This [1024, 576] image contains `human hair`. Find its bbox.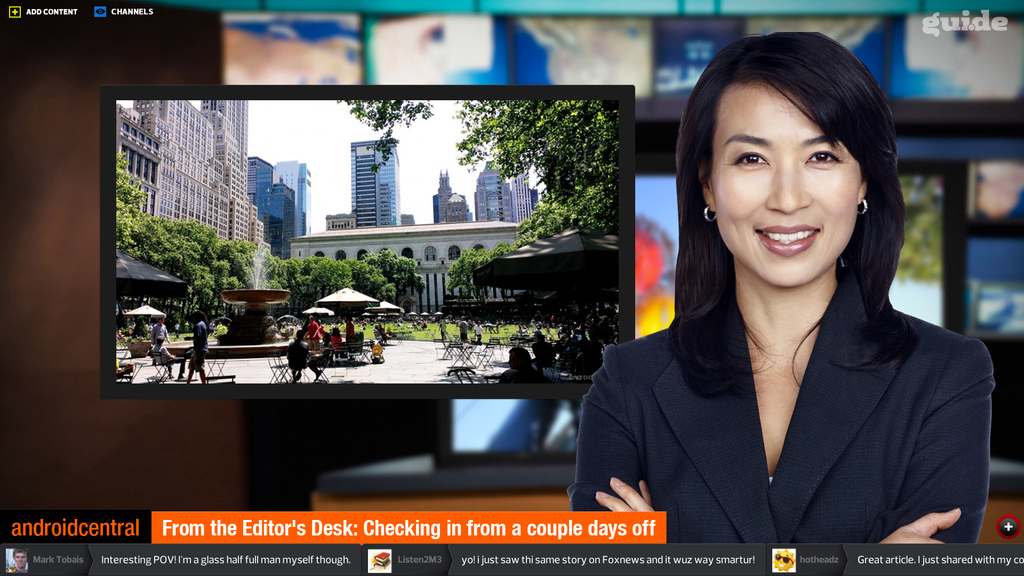
BBox(680, 21, 907, 329).
